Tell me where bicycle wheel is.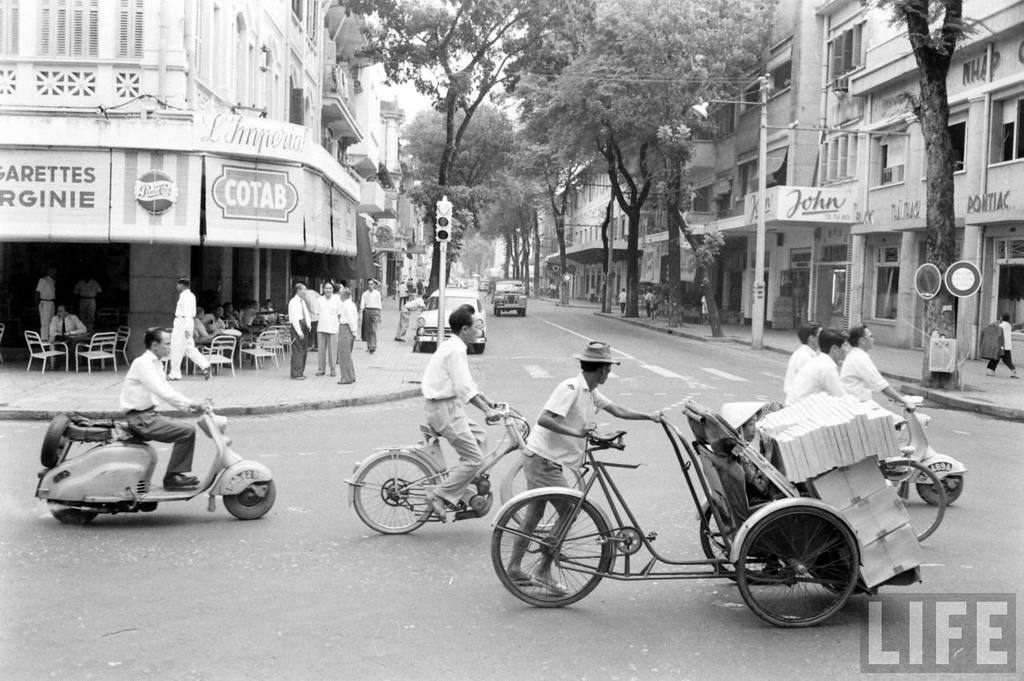
bicycle wheel is at {"left": 869, "top": 455, "right": 947, "bottom": 547}.
